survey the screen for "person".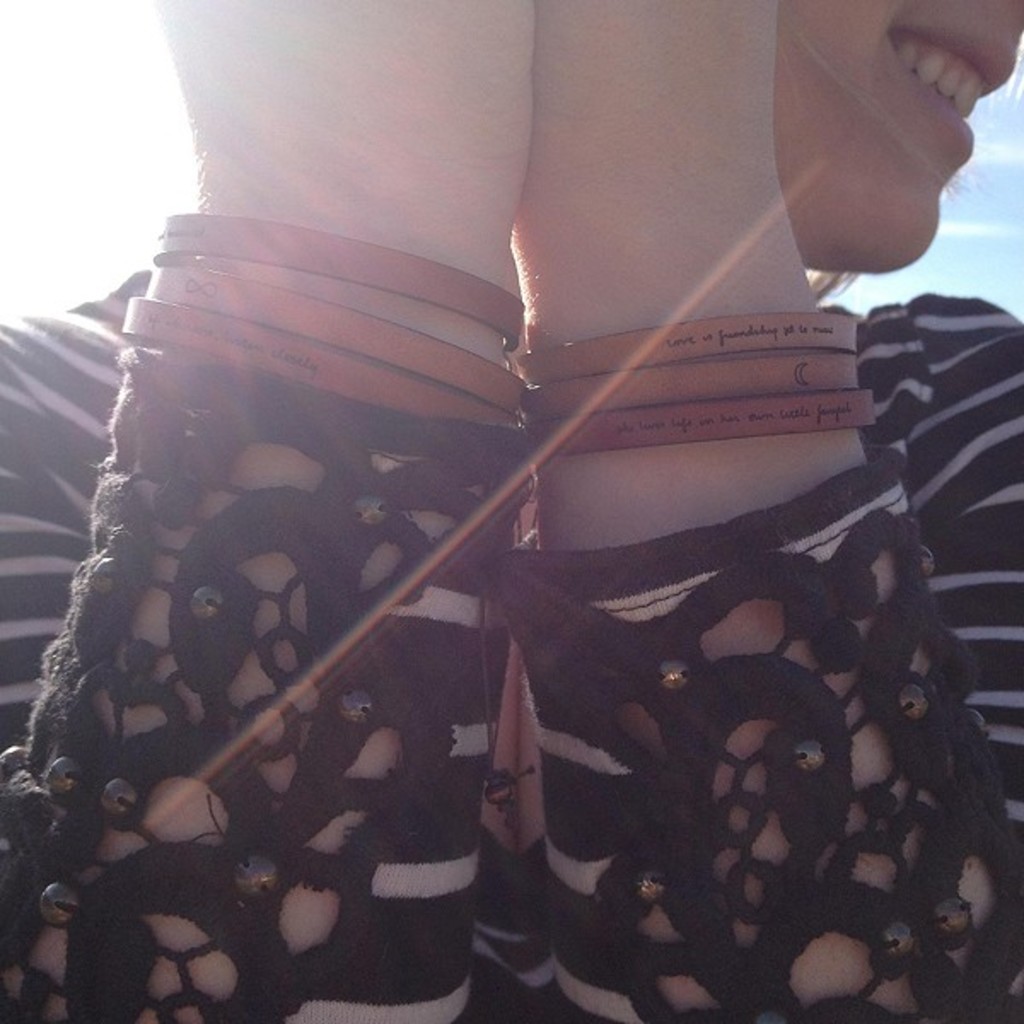
Survey found: (0,0,1021,1022).
